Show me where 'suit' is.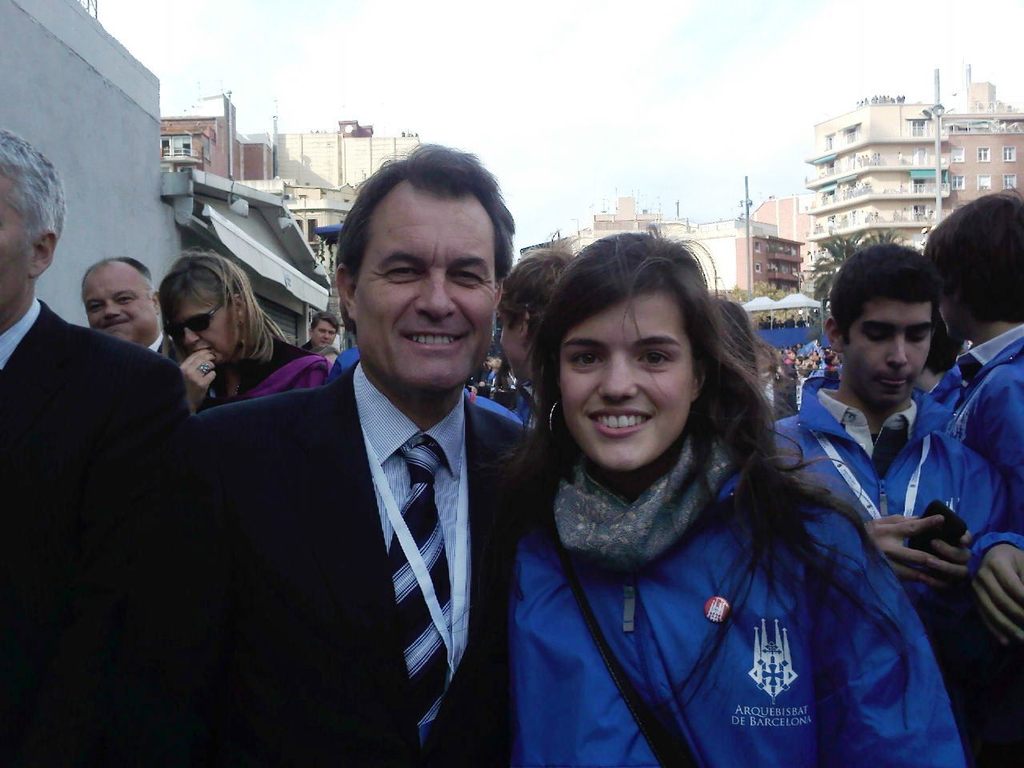
'suit' is at (172, 238, 522, 749).
